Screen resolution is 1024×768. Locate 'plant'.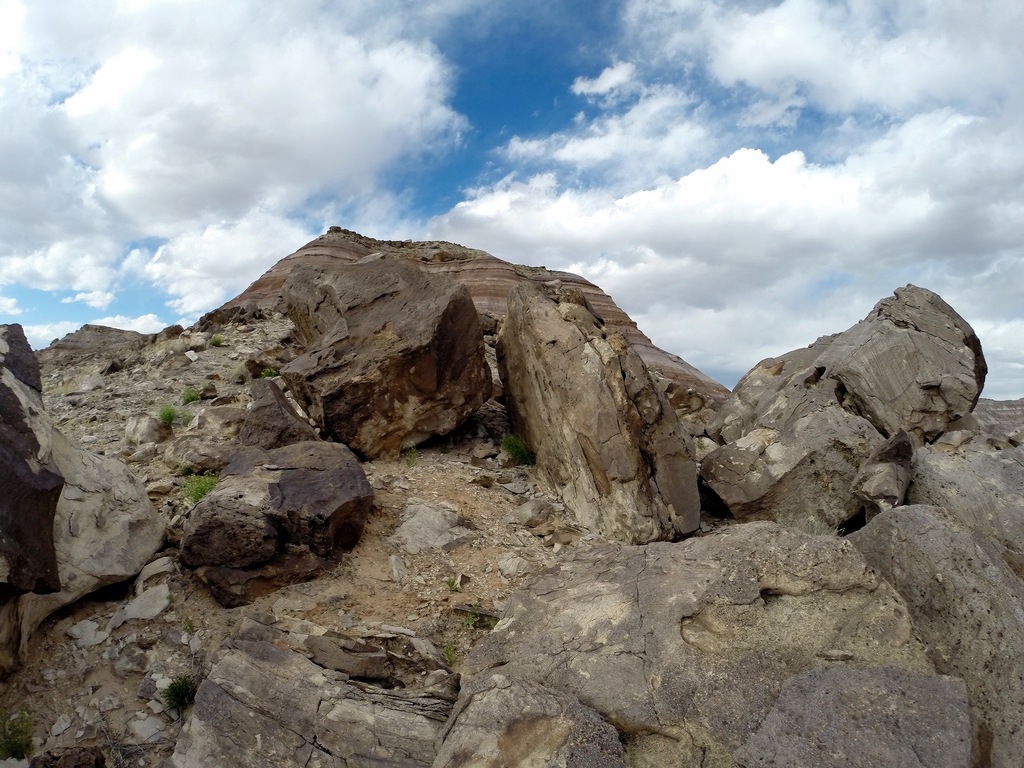
445,572,463,595.
